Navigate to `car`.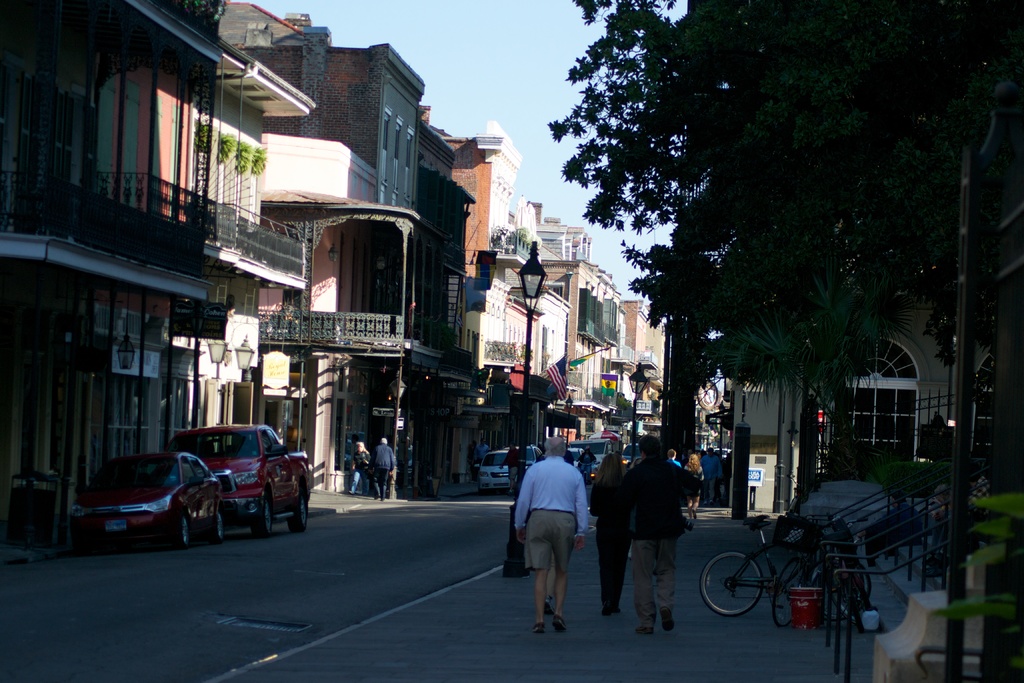
Navigation target: x1=71 y1=450 x2=225 y2=544.
